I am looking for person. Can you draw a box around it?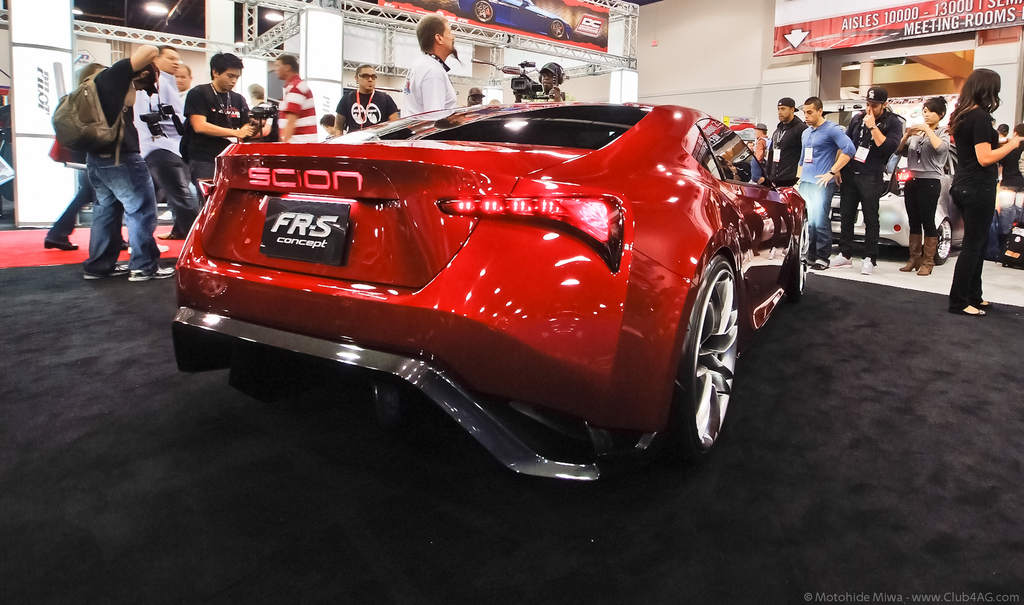
Sure, the bounding box is 398 14 457 115.
